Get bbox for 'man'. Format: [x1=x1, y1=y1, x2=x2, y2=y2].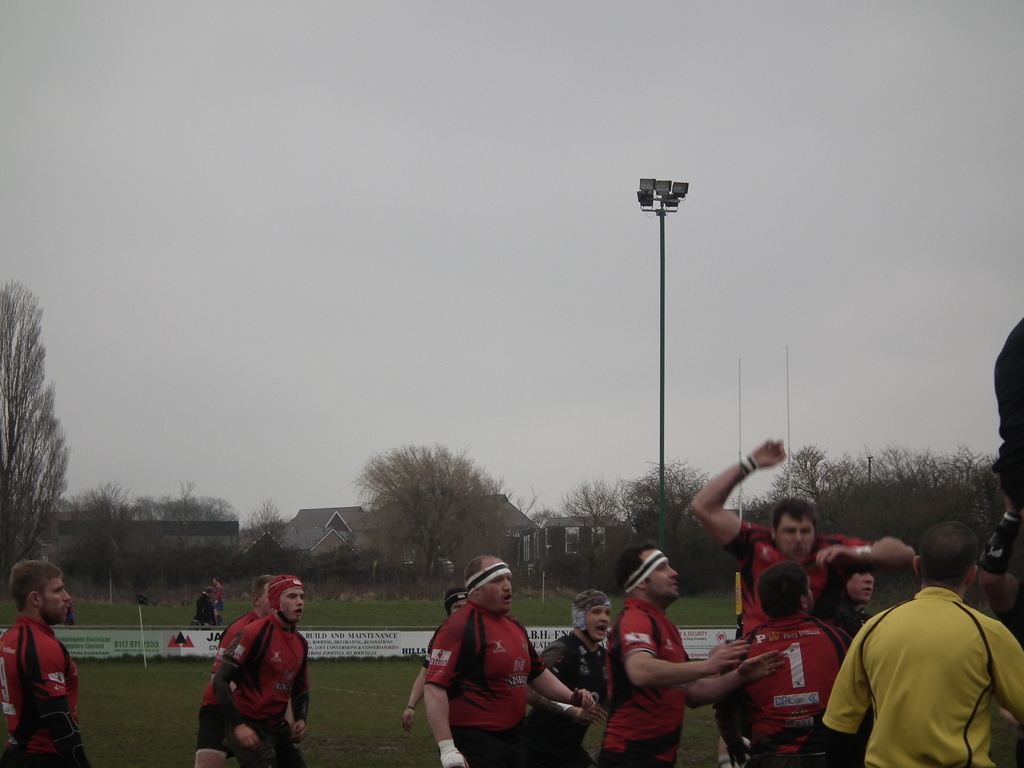
[x1=200, y1=573, x2=308, y2=767].
